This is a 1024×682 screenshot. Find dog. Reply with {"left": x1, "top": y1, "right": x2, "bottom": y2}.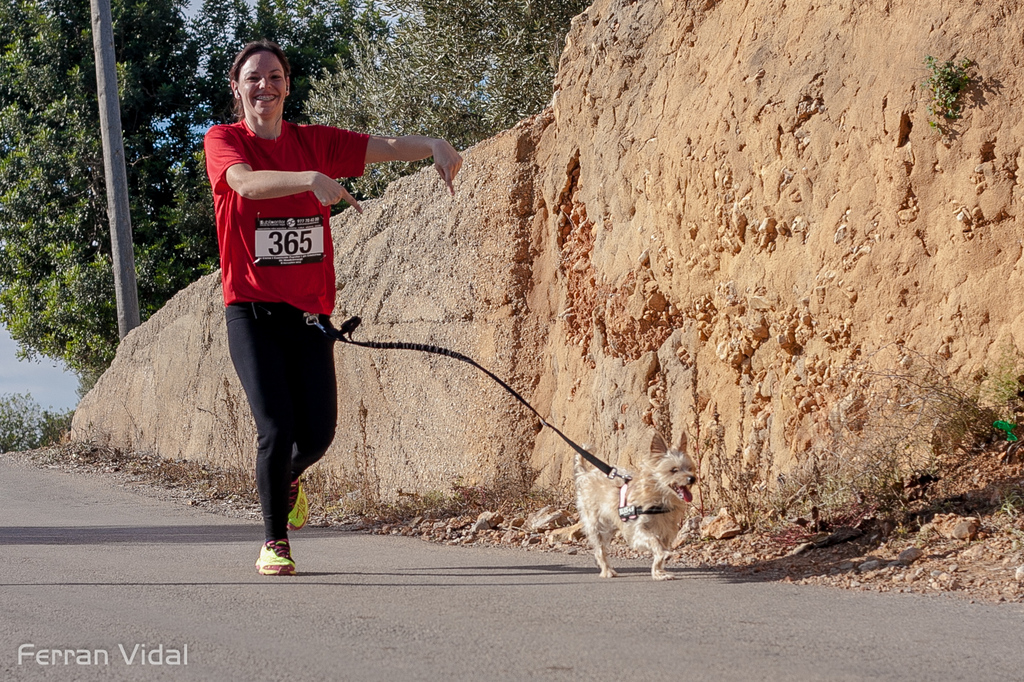
{"left": 573, "top": 433, "right": 695, "bottom": 582}.
